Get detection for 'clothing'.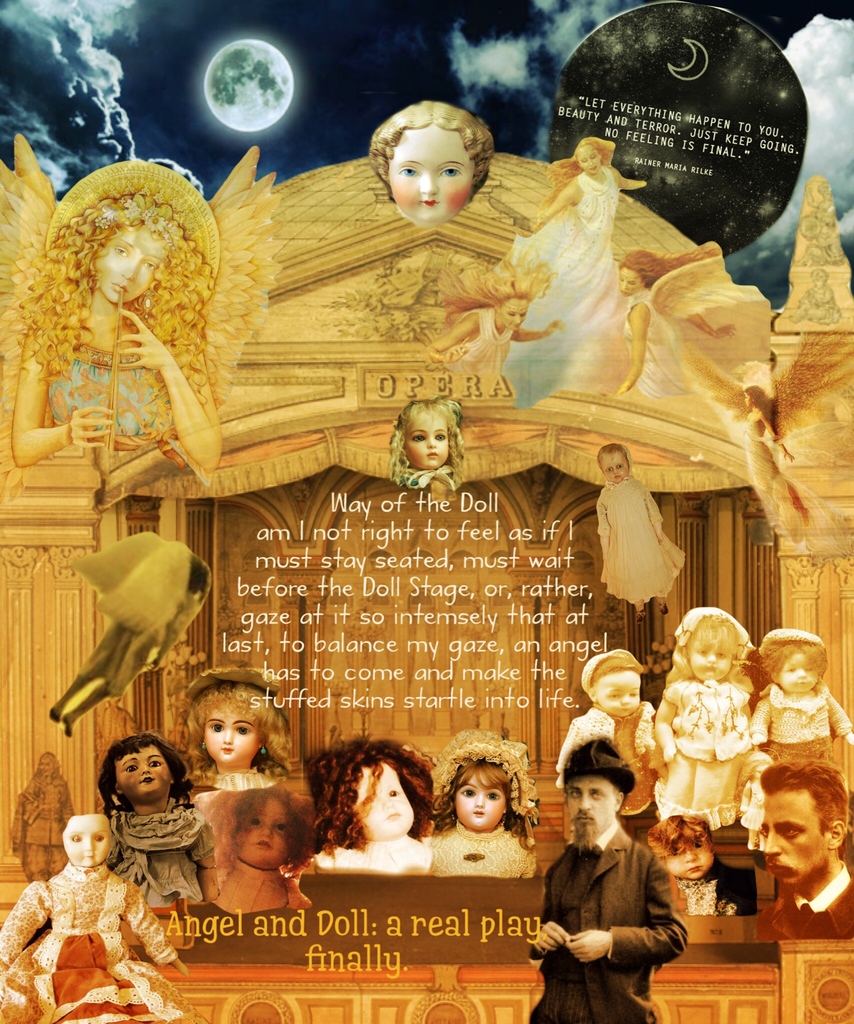
Detection: {"x1": 182, "y1": 765, "x2": 280, "y2": 856}.
